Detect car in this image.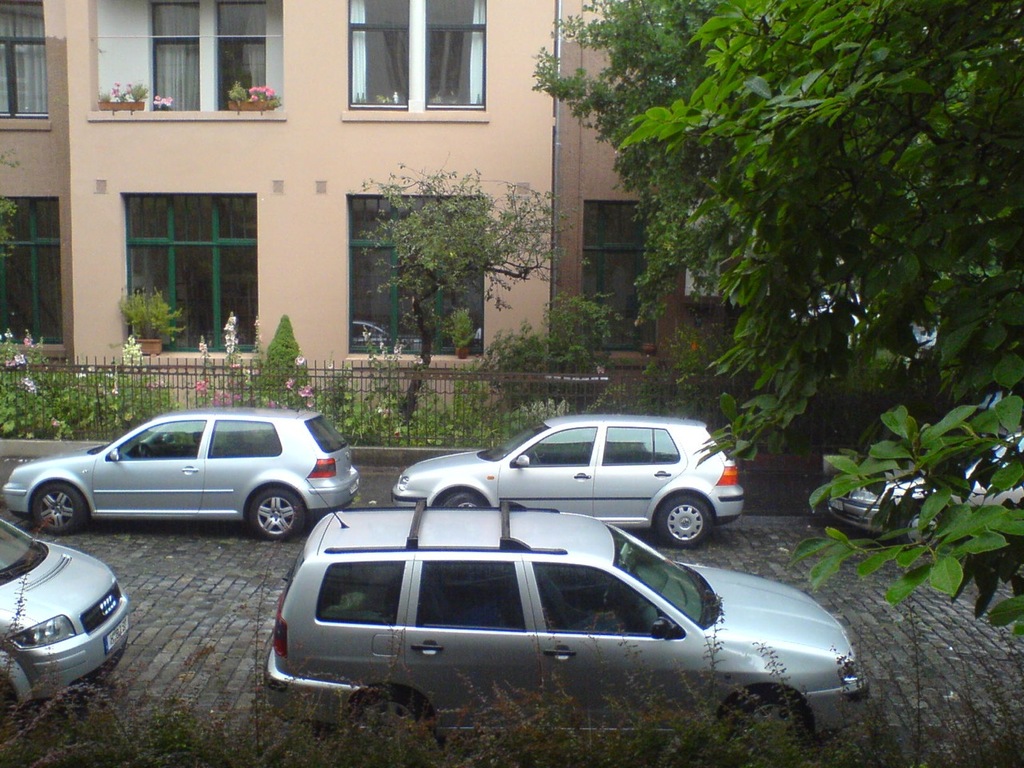
Detection: box(0, 407, 363, 538).
